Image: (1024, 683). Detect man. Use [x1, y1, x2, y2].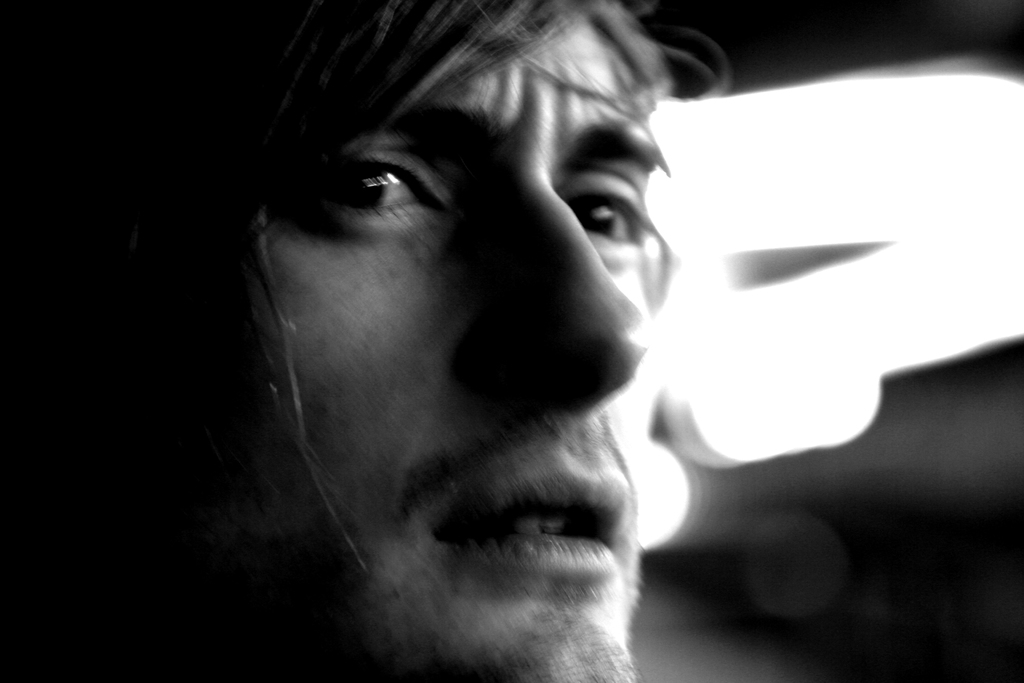
[150, 19, 905, 671].
